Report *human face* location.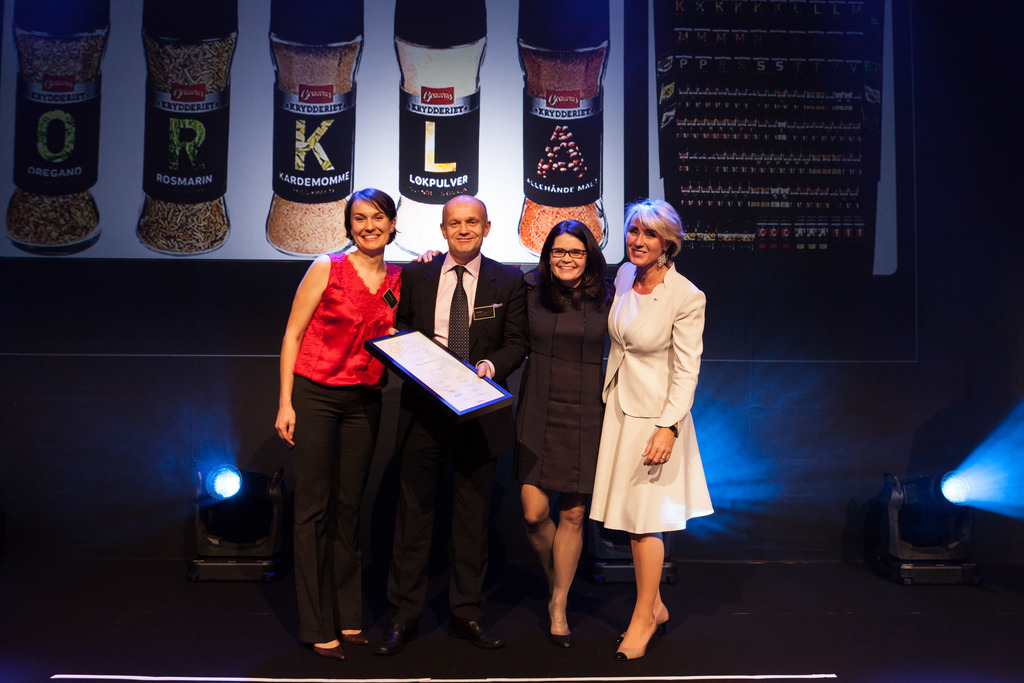
Report: bbox=[346, 193, 395, 259].
